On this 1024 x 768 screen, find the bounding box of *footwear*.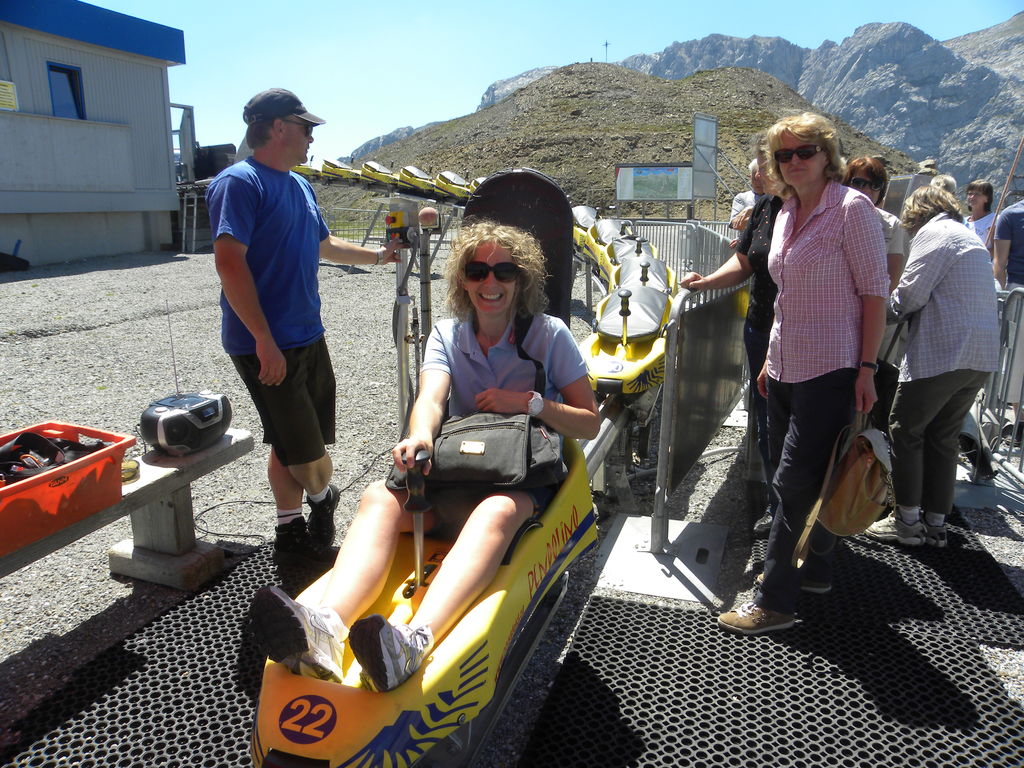
Bounding box: locate(751, 506, 778, 534).
